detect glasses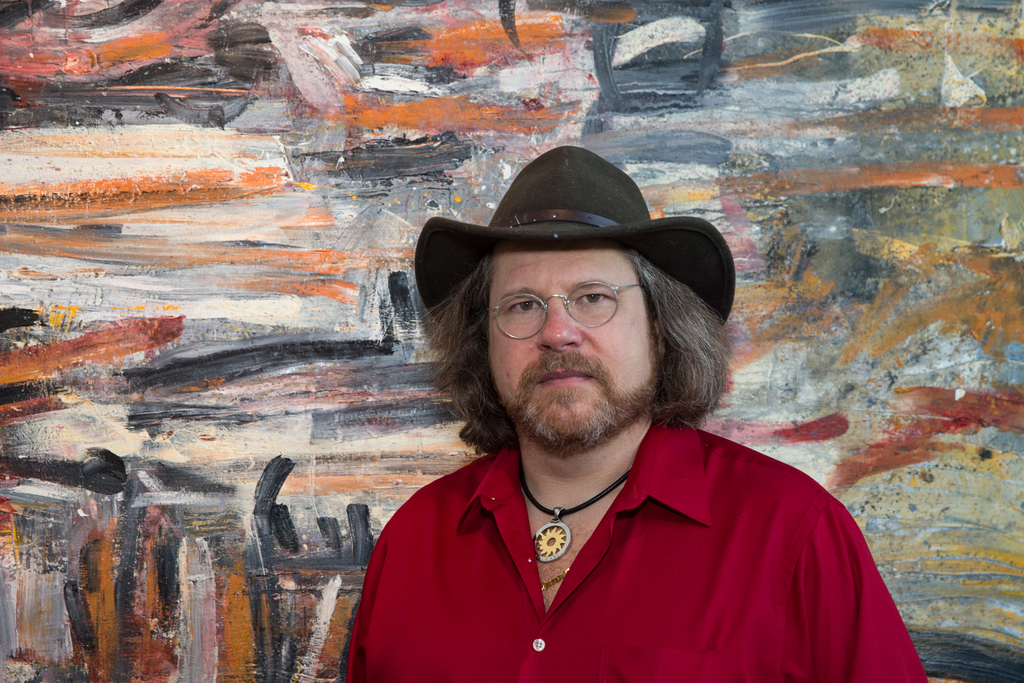
bbox=(484, 276, 651, 347)
